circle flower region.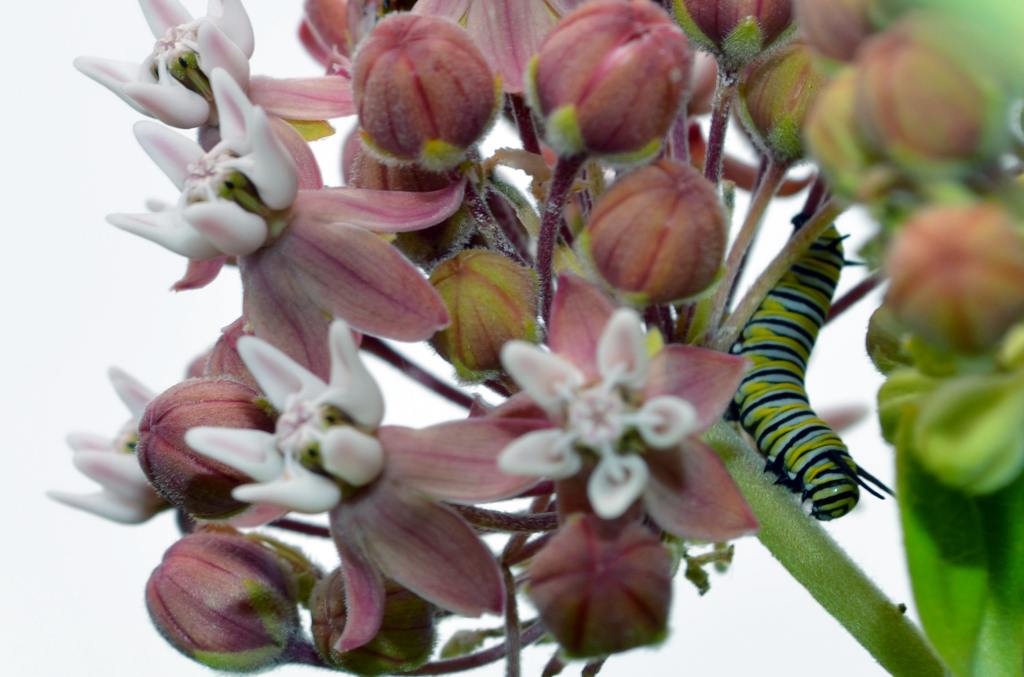
Region: region(182, 317, 383, 514).
